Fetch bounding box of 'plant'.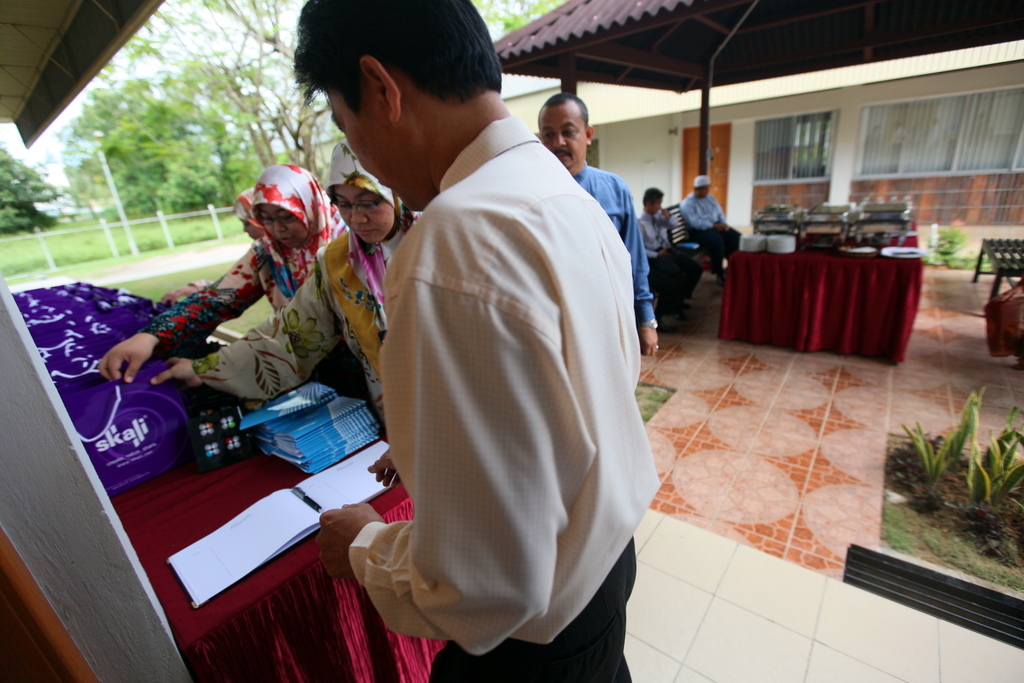
Bbox: (x1=953, y1=397, x2=1023, y2=513).
